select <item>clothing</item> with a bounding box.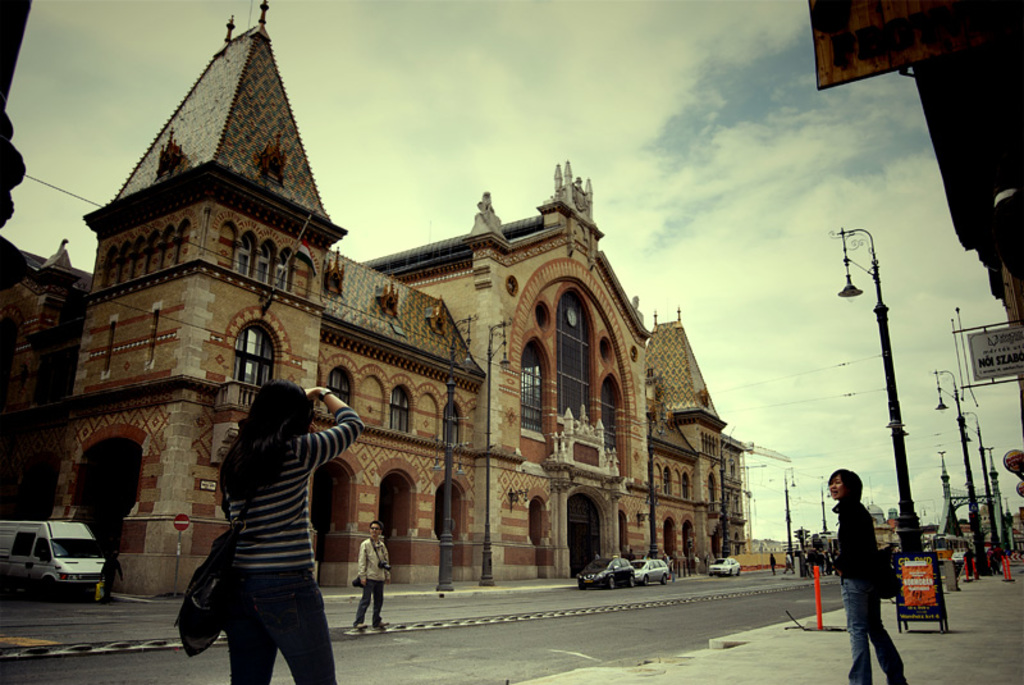
{"x1": 355, "y1": 529, "x2": 389, "y2": 625}.
